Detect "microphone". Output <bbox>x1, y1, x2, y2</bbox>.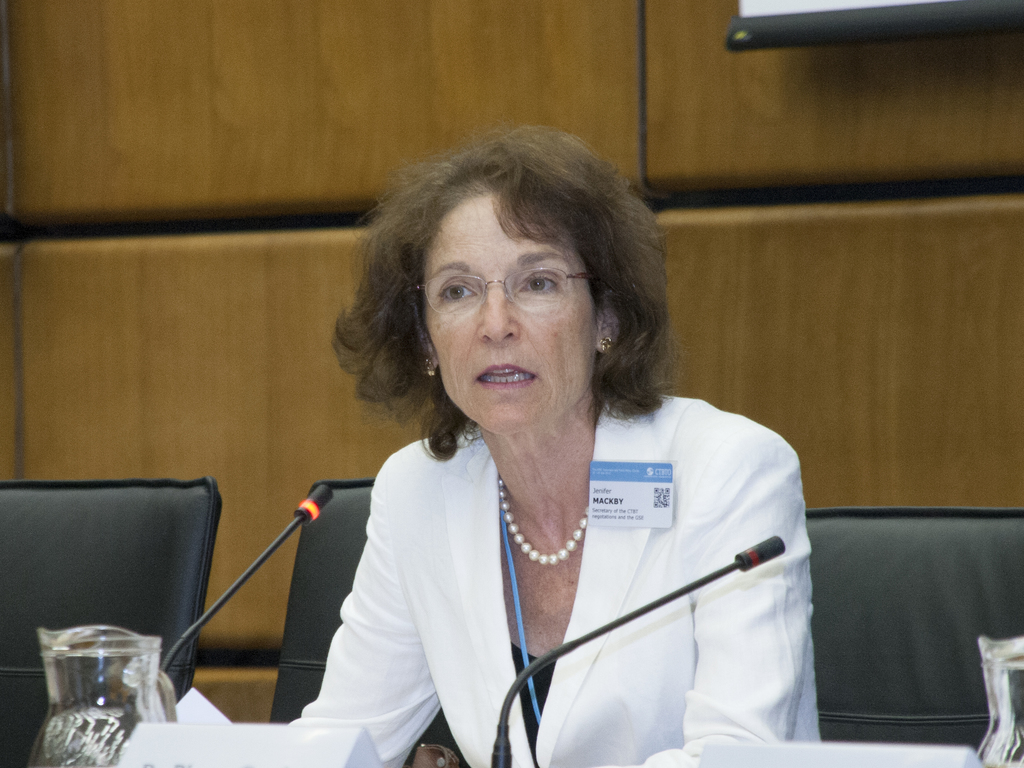
<bbox>297, 484, 334, 525</bbox>.
